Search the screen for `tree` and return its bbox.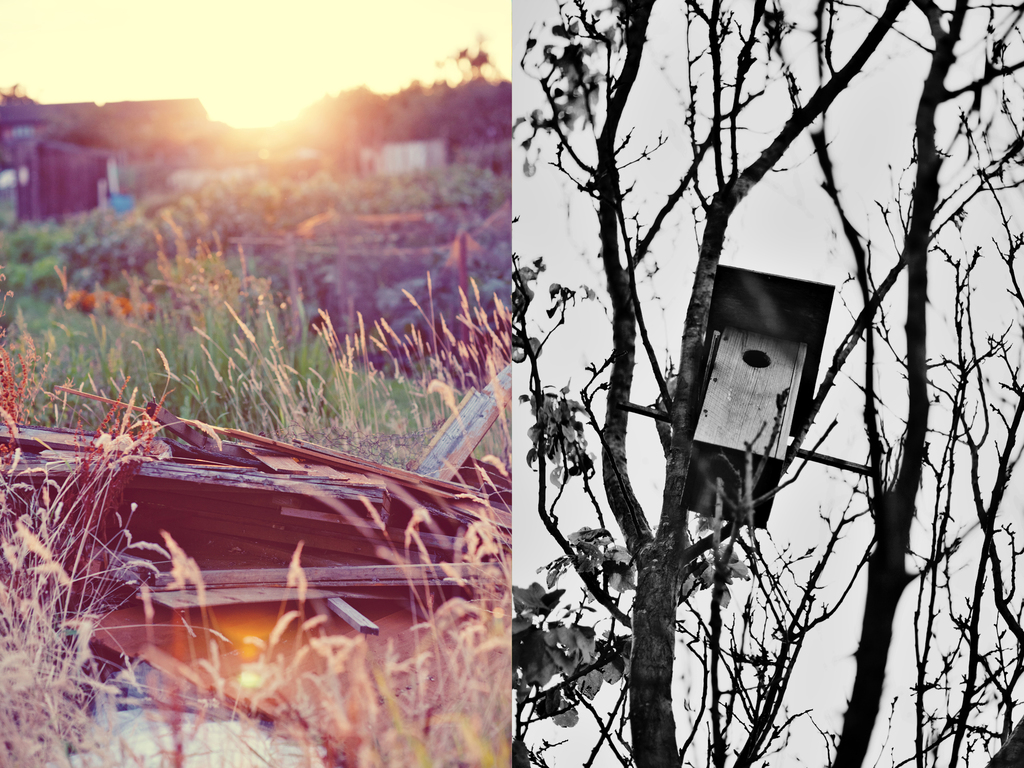
Found: {"left": 510, "top": 1, "right": 1023, "bottom": 767}.
